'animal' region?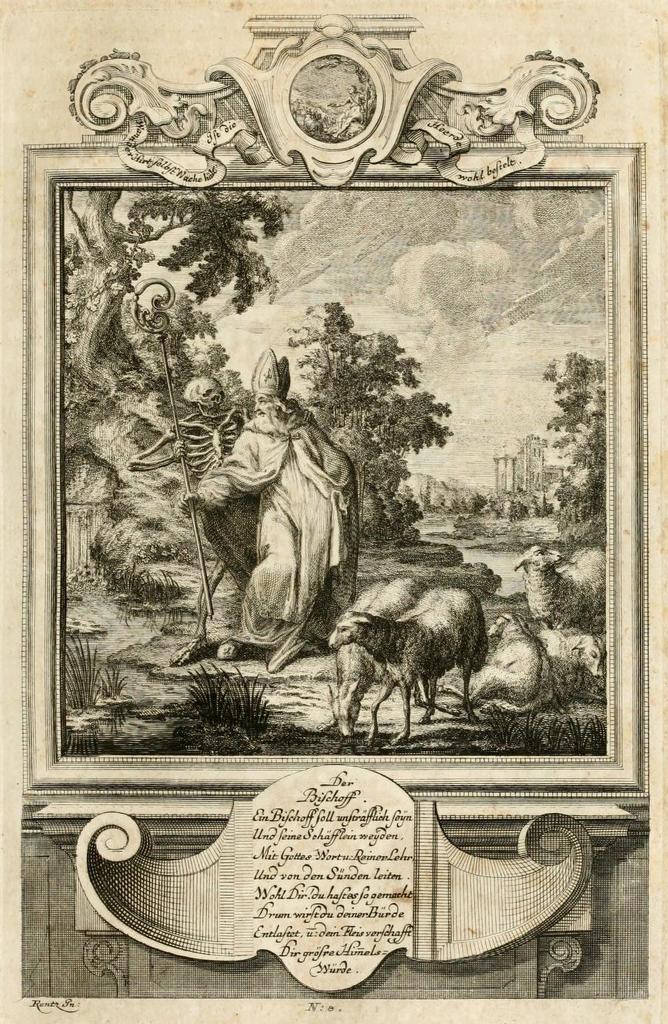
{"x1": 532, "y1": 624, "x2": 604, "y2": 682}
